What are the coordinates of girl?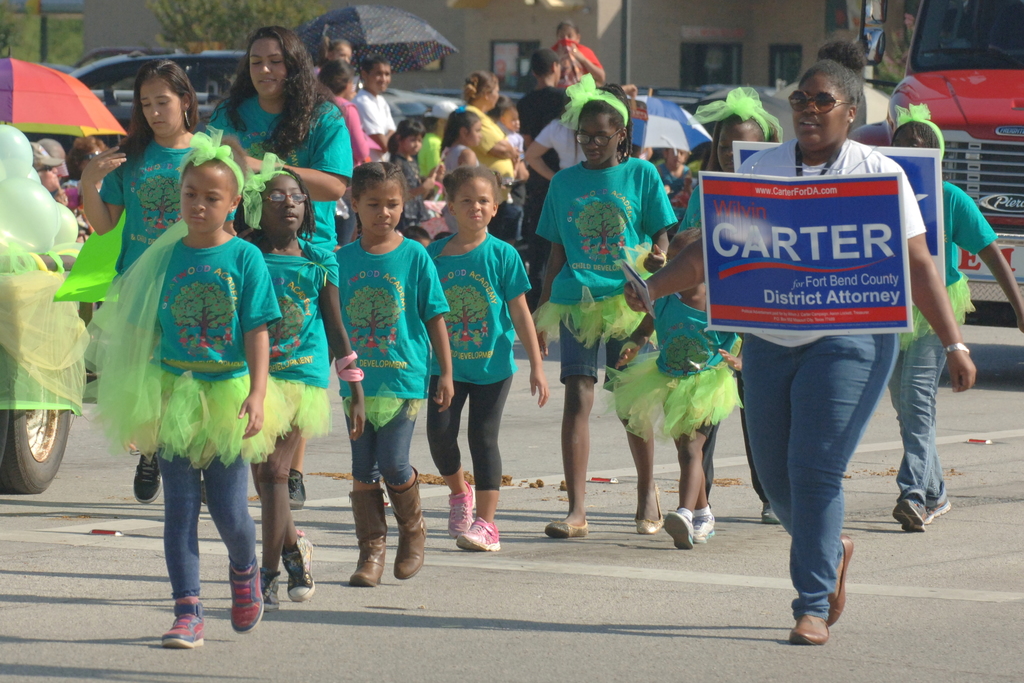
crop(527, 69, 680, 536).
